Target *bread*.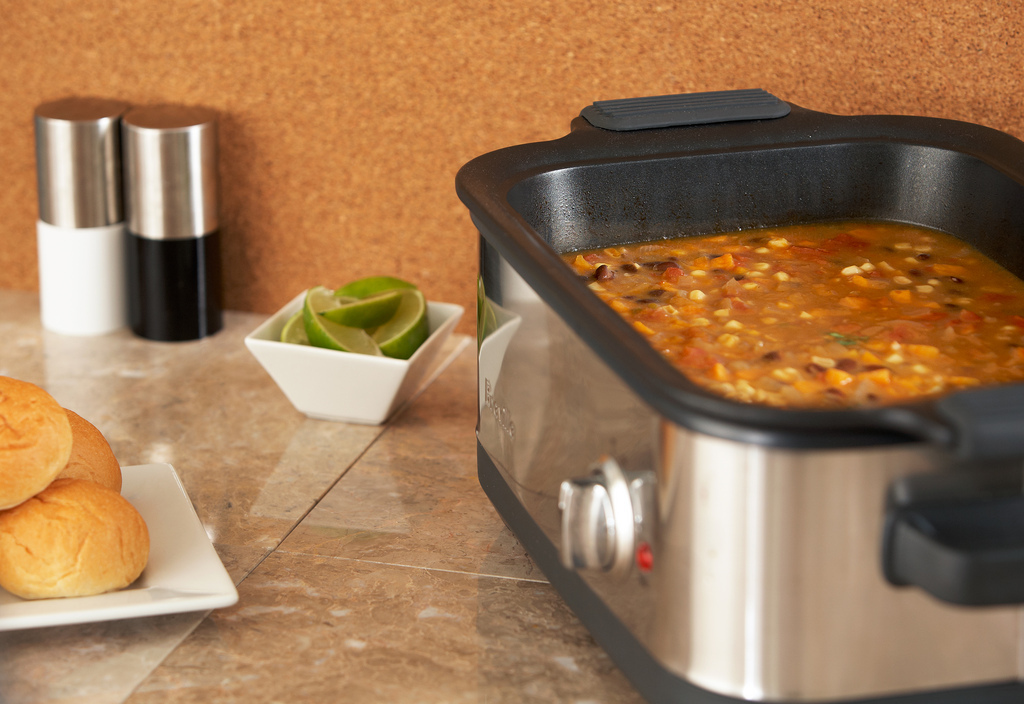
Target region: bbox(51, 409, 122, 494).
